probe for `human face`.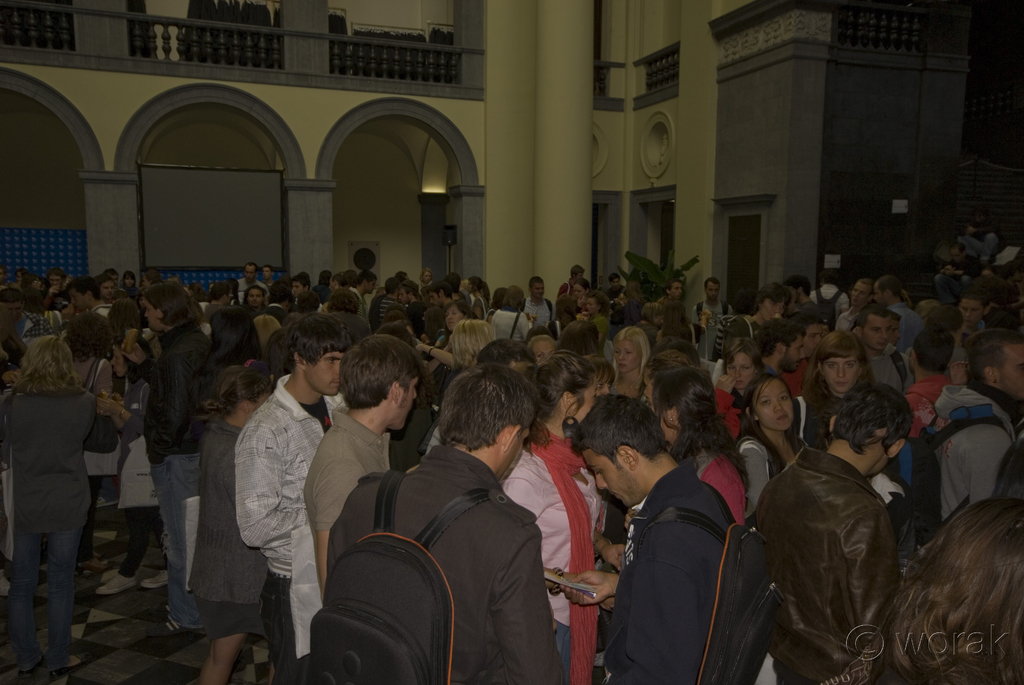
Probe result: [x1=227, y1=291, x2=232, y2=303].
